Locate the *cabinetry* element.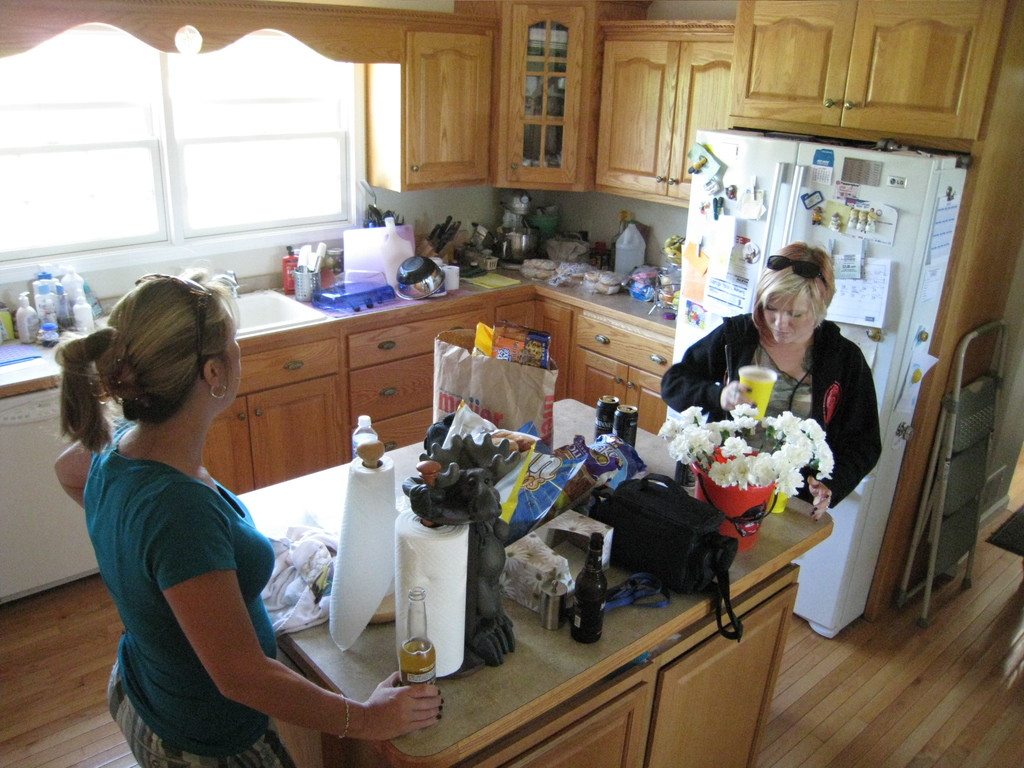
Element bbox: bbox=[726, 0, 1007, 159].
